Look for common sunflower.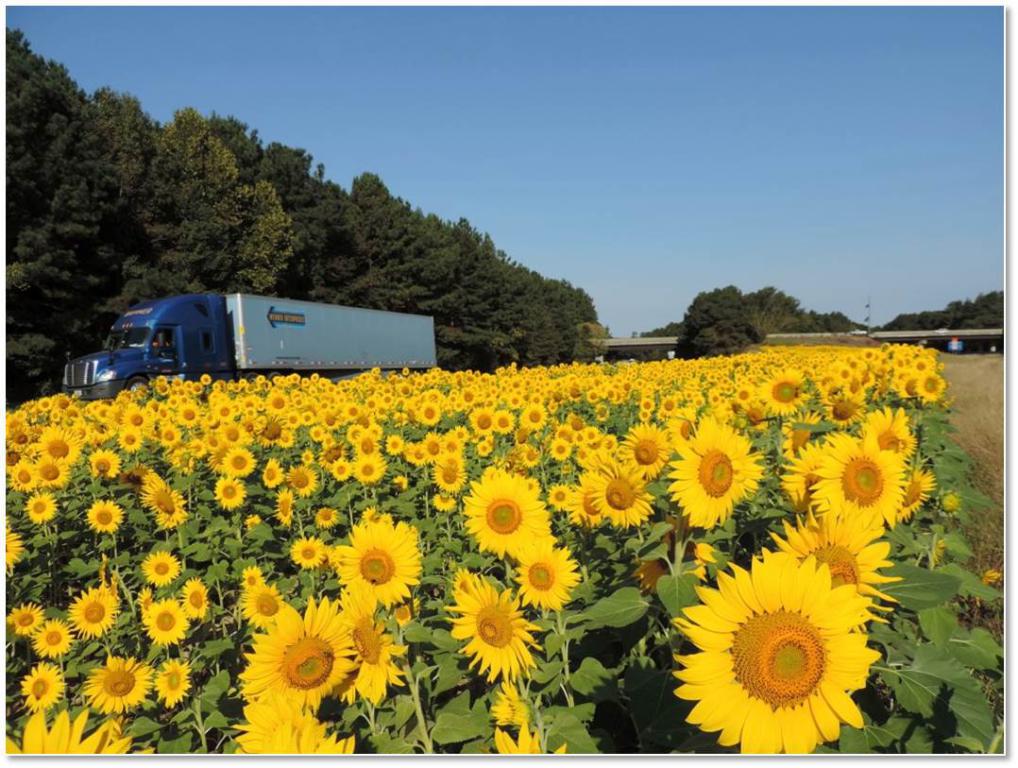
Found: locate(81, 589, 110, 637).
